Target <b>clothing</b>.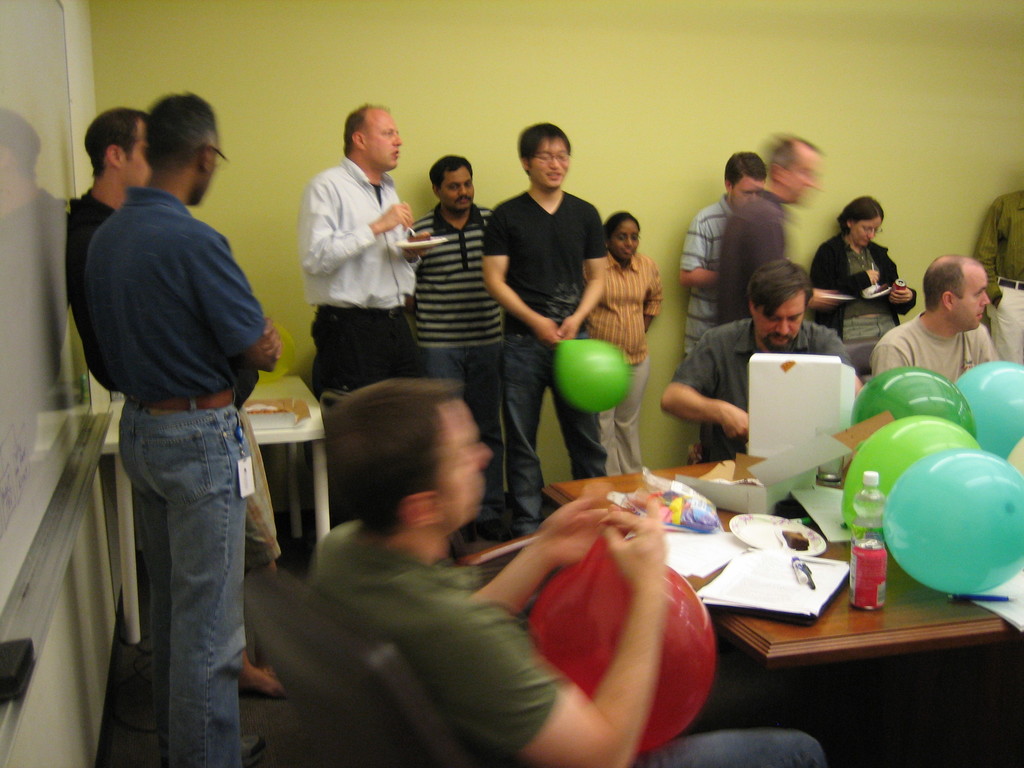
Target region: 814,234,911,339.
